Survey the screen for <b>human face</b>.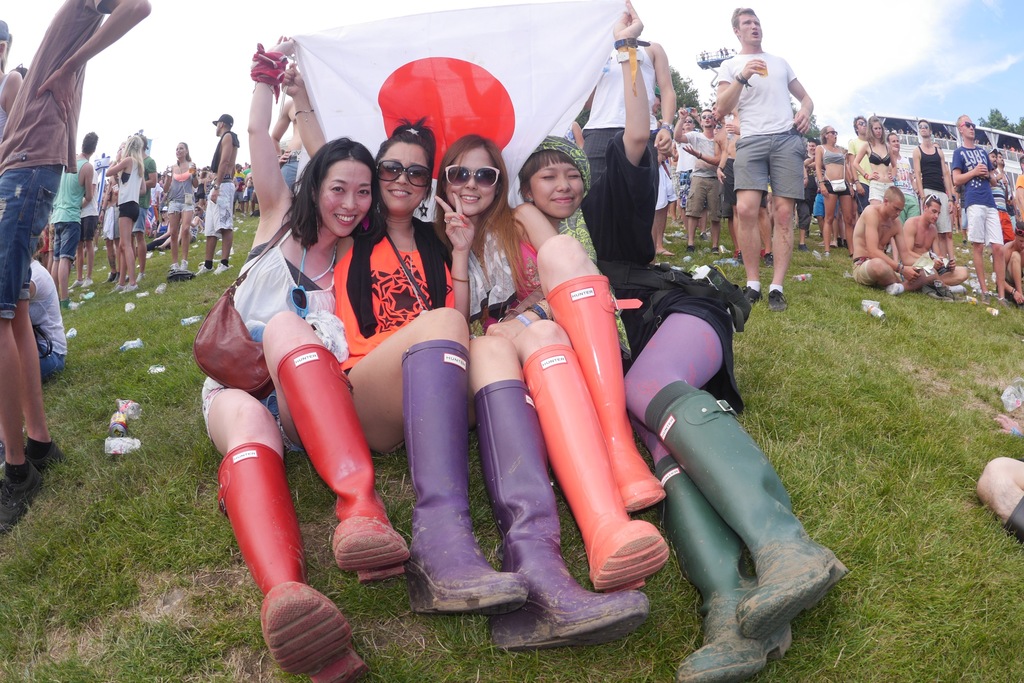
Survey found: 962:117:979:143.
